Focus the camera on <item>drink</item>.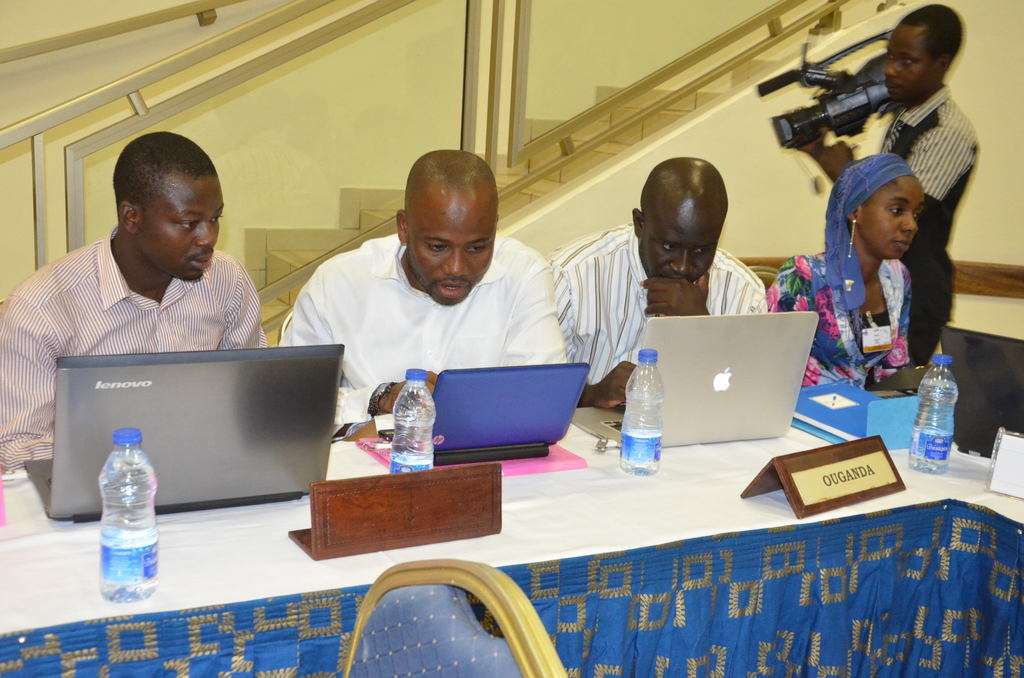
Focus region: BBox(914, 376, 961, 476).
